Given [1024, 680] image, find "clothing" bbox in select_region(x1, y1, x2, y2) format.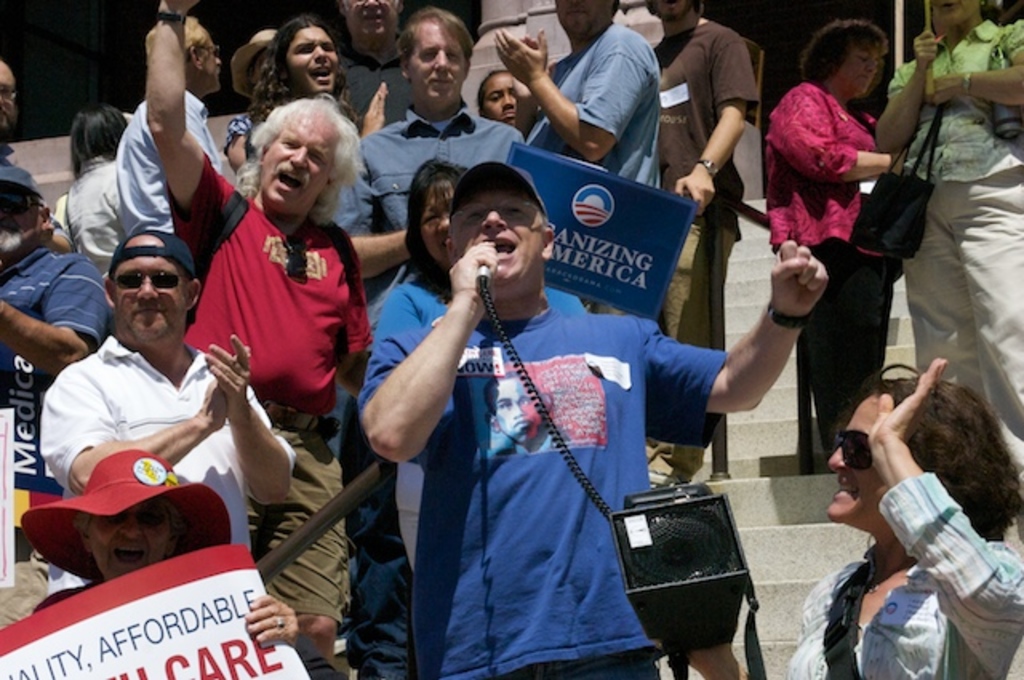
select_region(104, 90, 192, 227).
